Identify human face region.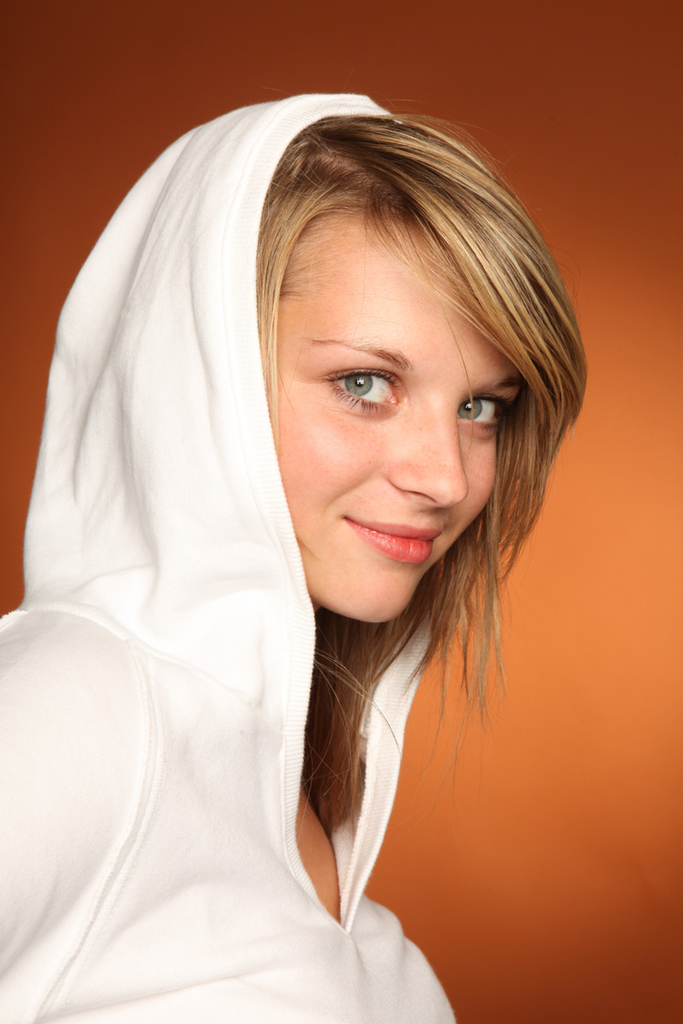
Region: [left=261, top=208, right=528, bottom=625].
